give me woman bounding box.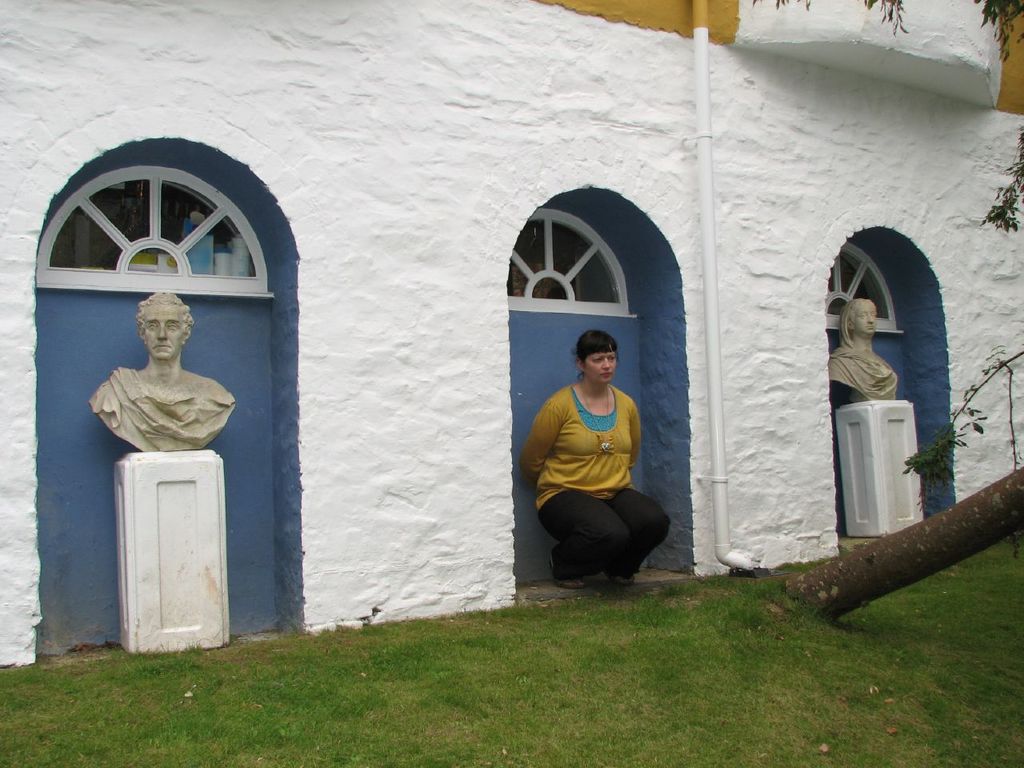
[824, 296, 900, 406].
